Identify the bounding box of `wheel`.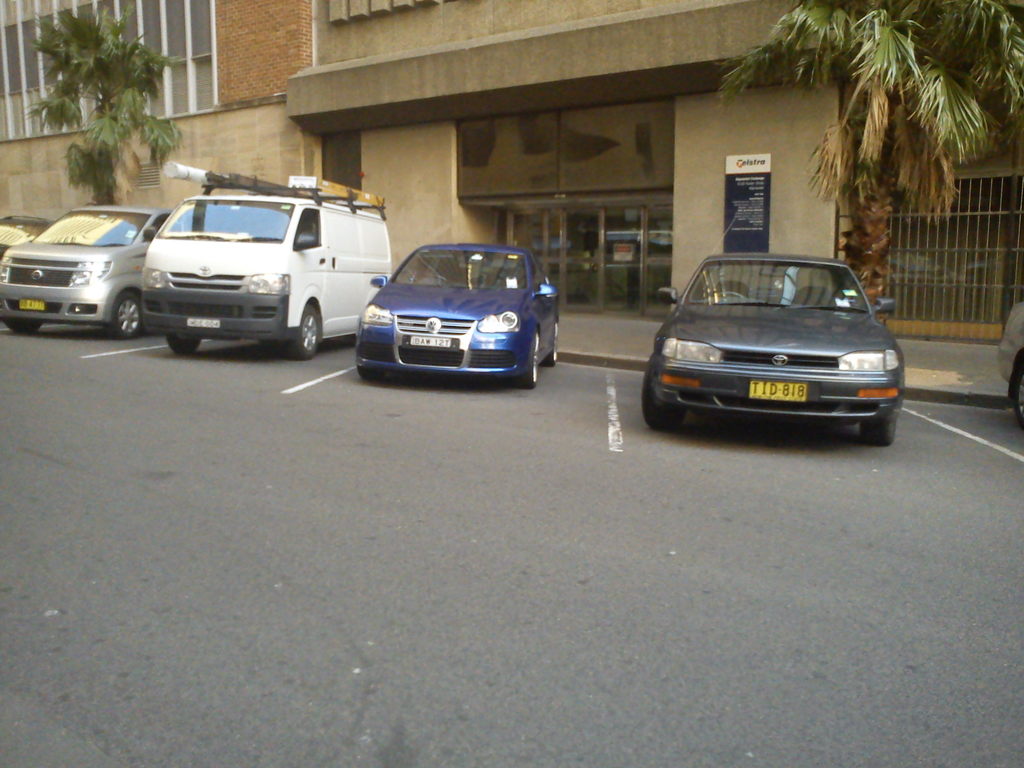
[left=106, top=291, right=143, bottom=337].
